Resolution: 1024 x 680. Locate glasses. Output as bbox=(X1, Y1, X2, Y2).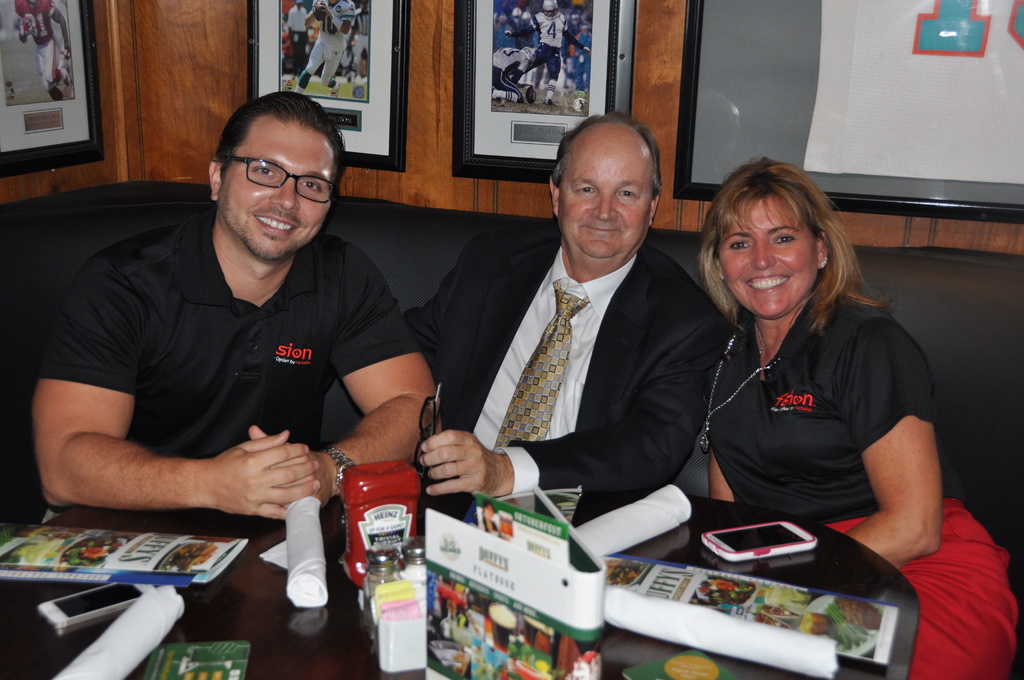
bbox=(214, 147, 338, 194).
